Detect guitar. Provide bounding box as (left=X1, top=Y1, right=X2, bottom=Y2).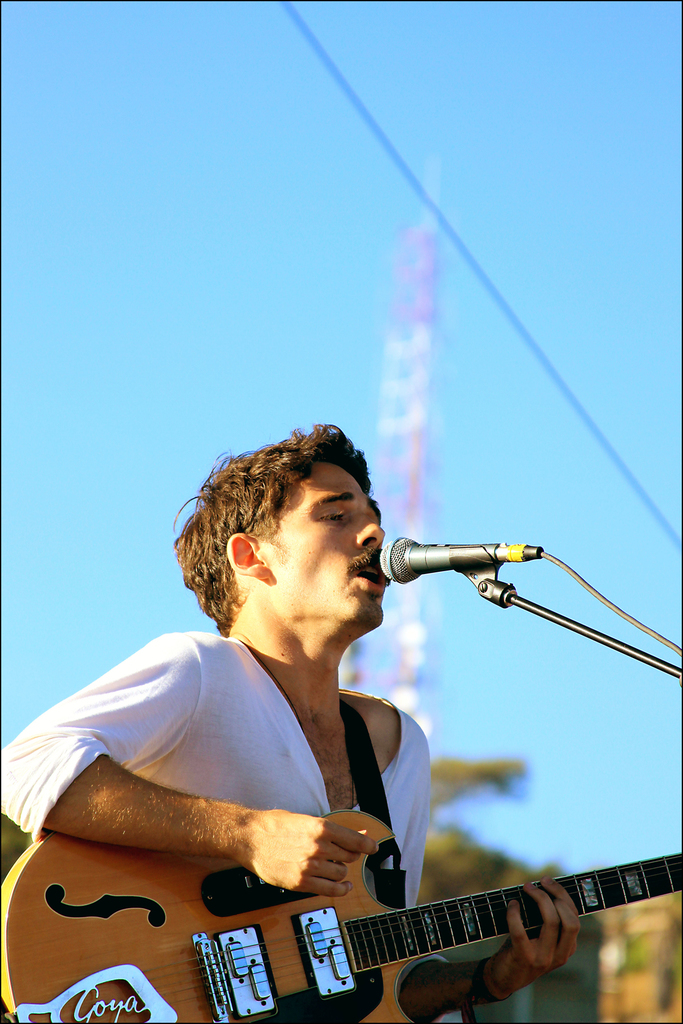
(left=0, top=830, right=682, bottom=1023).
